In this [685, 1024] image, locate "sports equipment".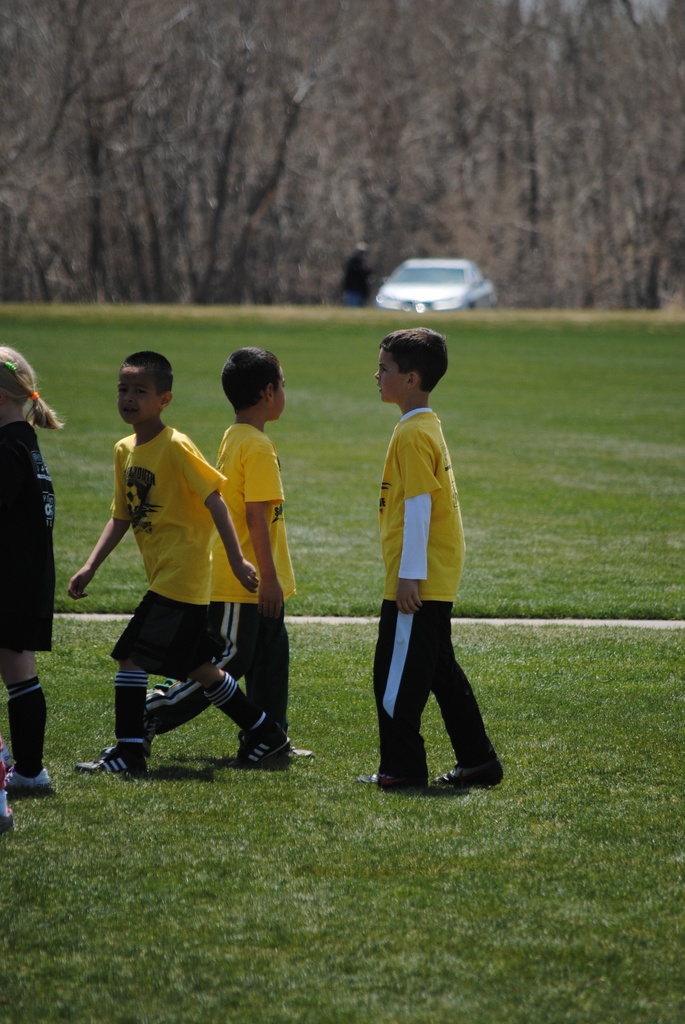
Bounding box: rect(72, 746, 143, 775).
